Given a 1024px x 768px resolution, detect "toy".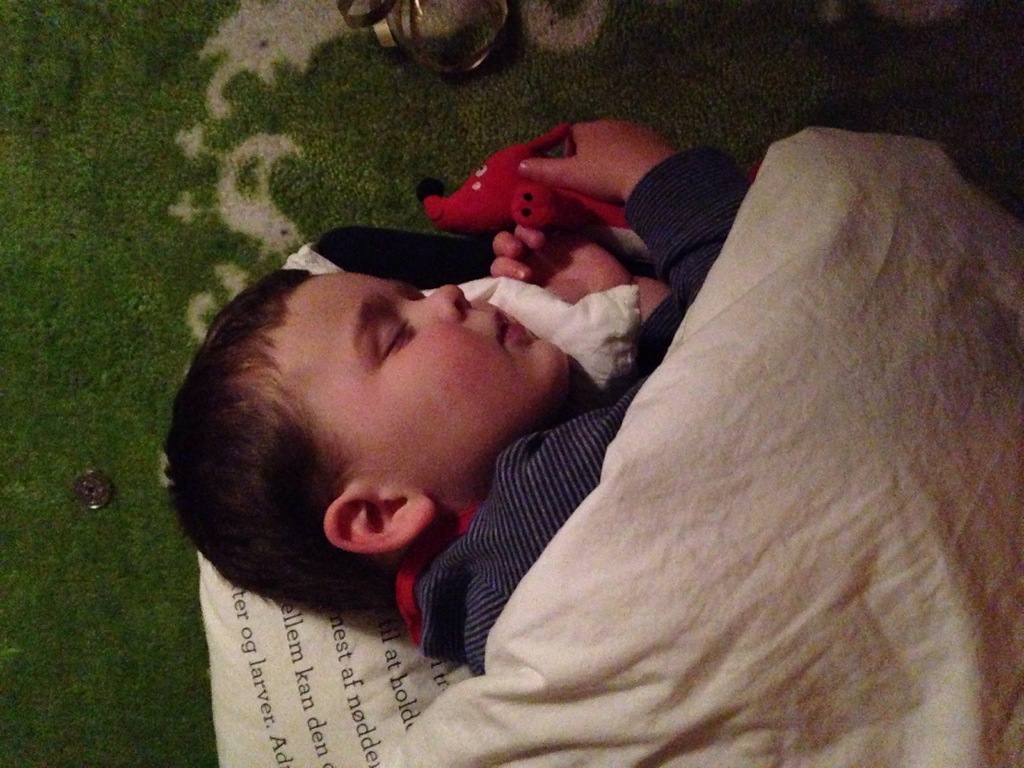
415,115,678,264.
